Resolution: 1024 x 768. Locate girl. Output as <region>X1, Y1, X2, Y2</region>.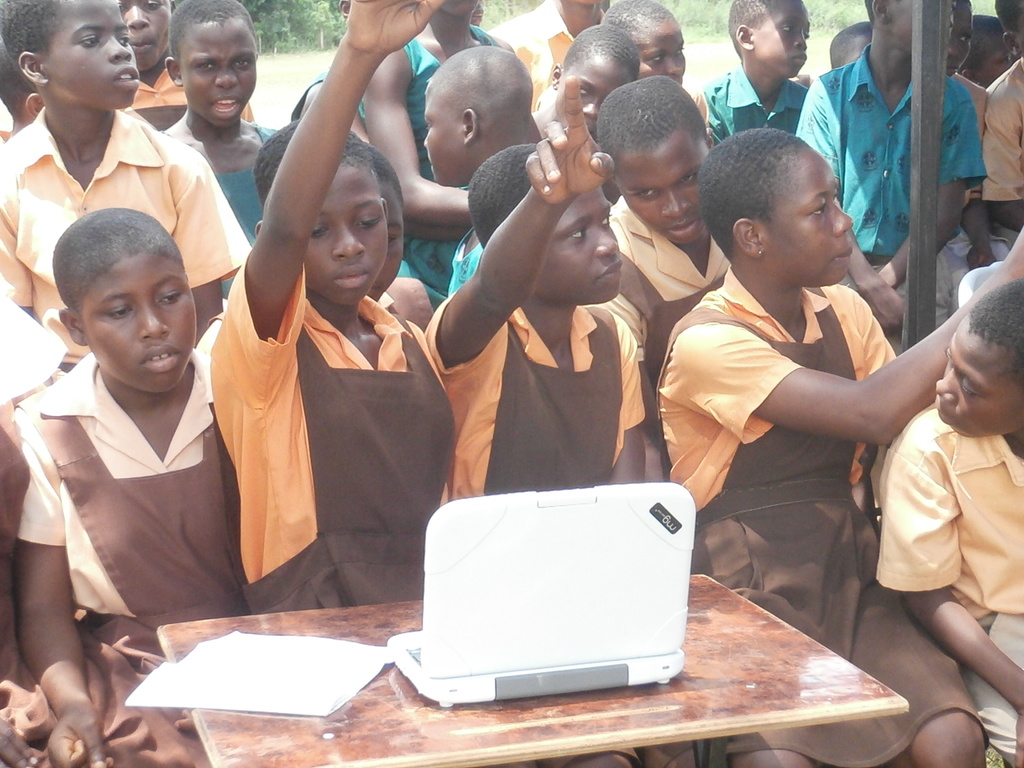
<region>433, 68, 639, 493</region>.
